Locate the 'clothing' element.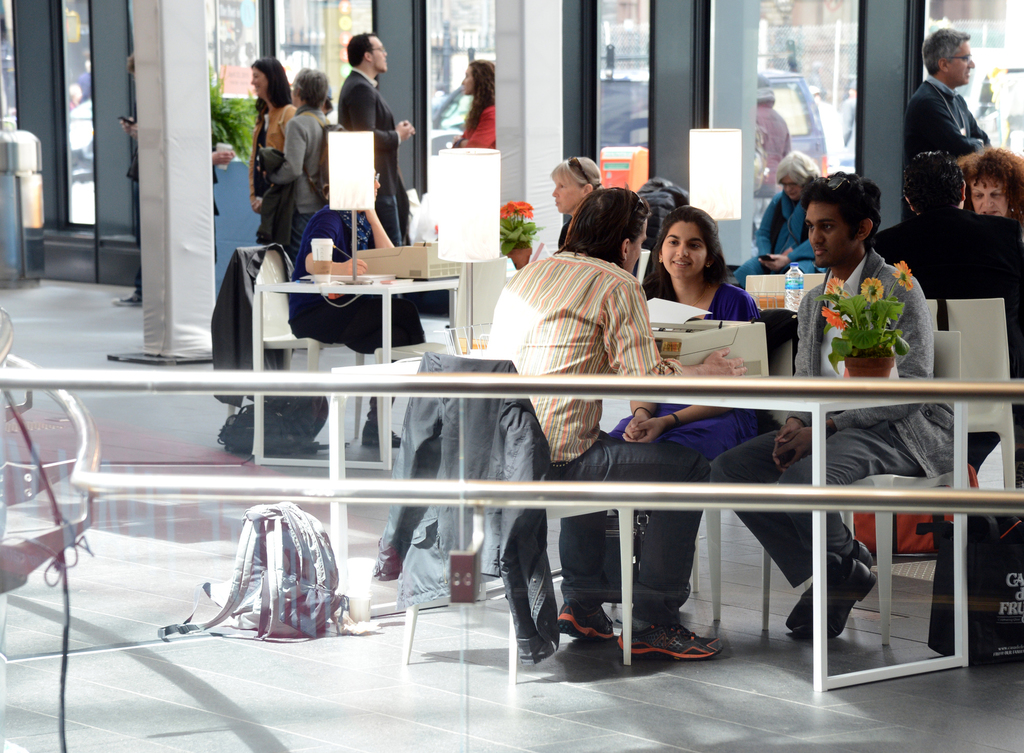
Element bbox: [left=607, top=284, right=764, bottom=452].
